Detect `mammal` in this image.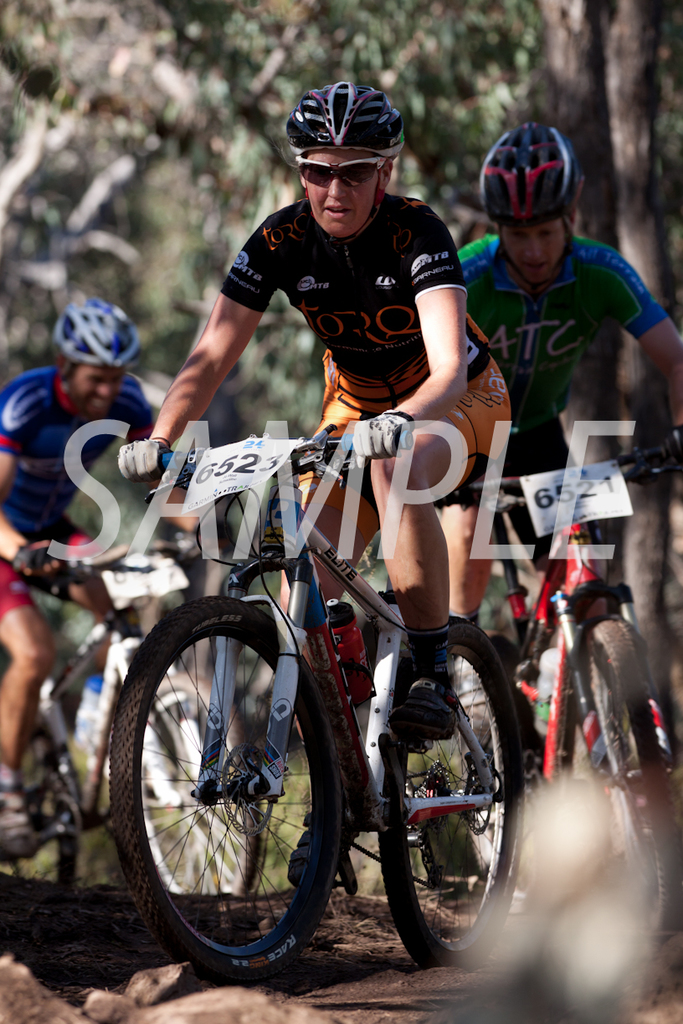
Detection: [97,54,557,809].
